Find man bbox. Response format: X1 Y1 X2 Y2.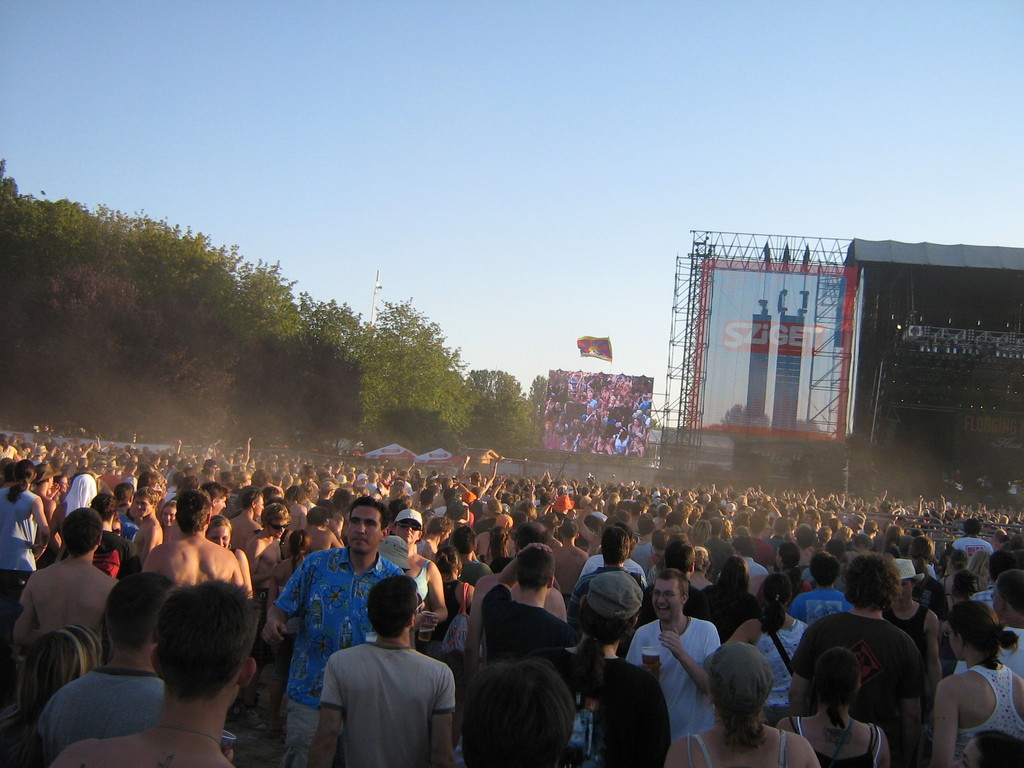
412 488 434 518.
